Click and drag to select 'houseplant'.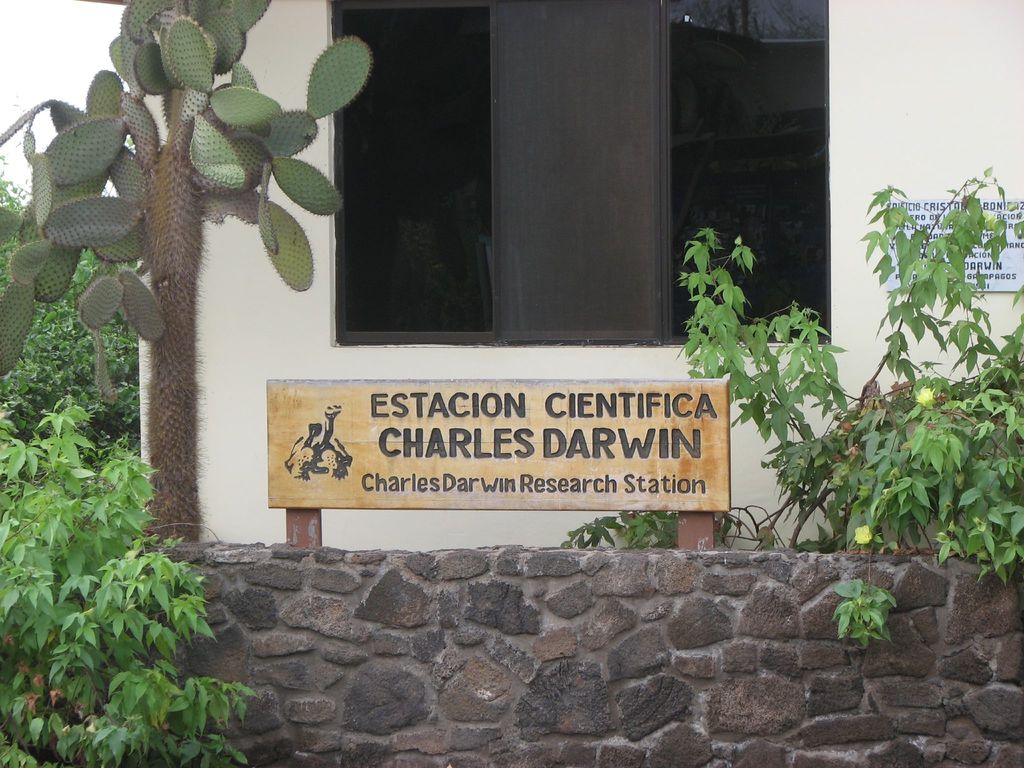
Selection: [0,393,264,762].
